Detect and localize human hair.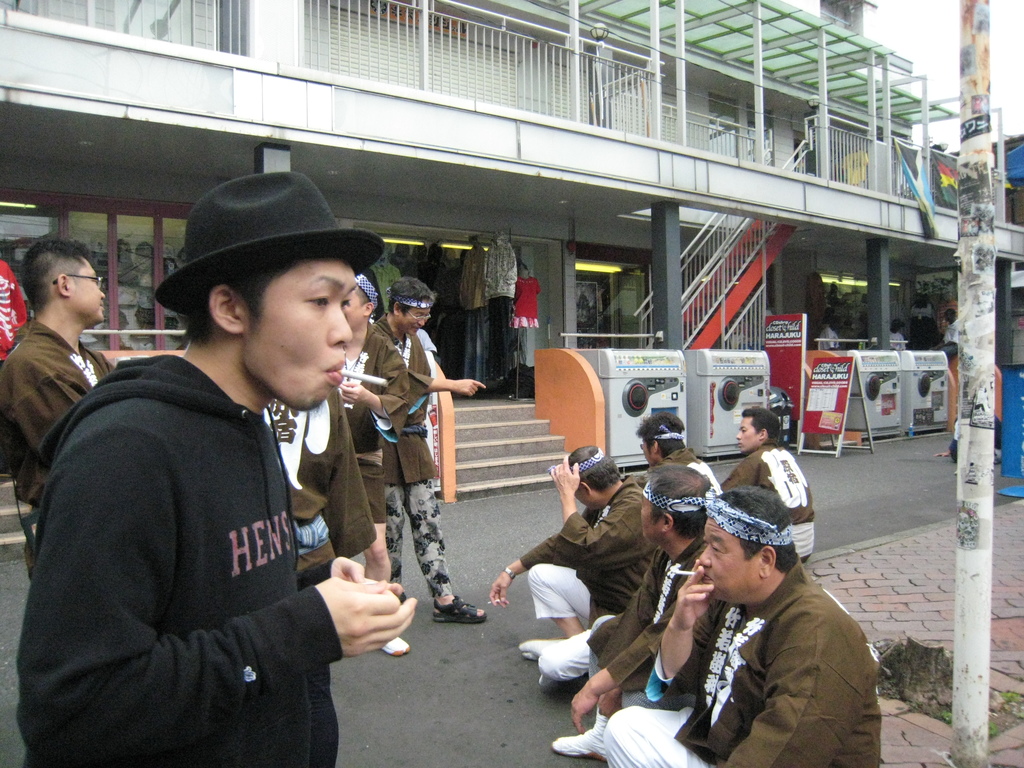
Localized at (x1=386, y1=276, x2=435, y2=319).
